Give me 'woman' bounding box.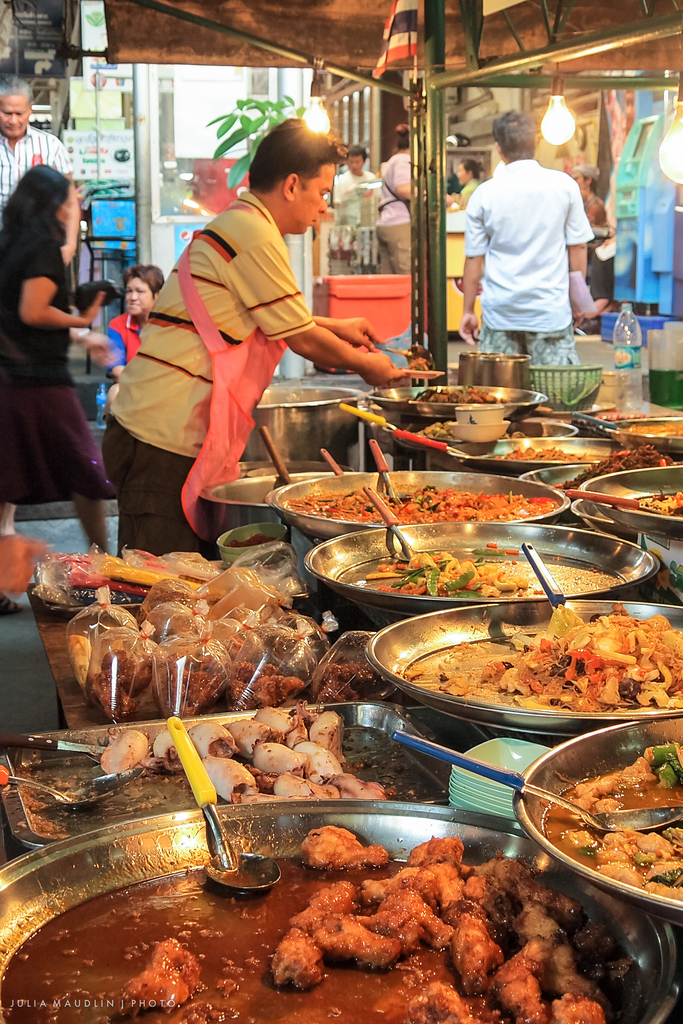
pyautogui.locateOnScreen(103, 261, 173, 393).
